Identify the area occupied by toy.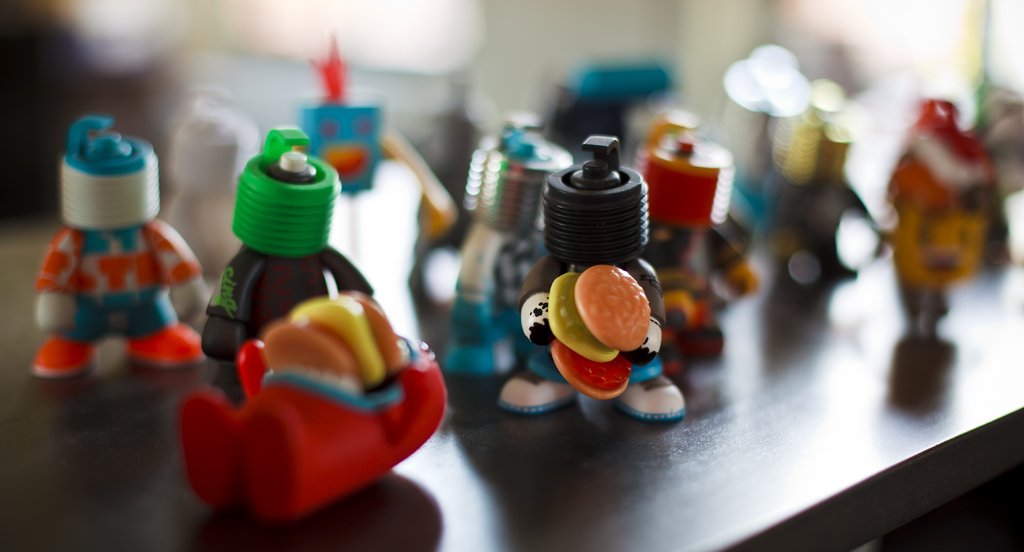
Area: 768:83:895:311.
